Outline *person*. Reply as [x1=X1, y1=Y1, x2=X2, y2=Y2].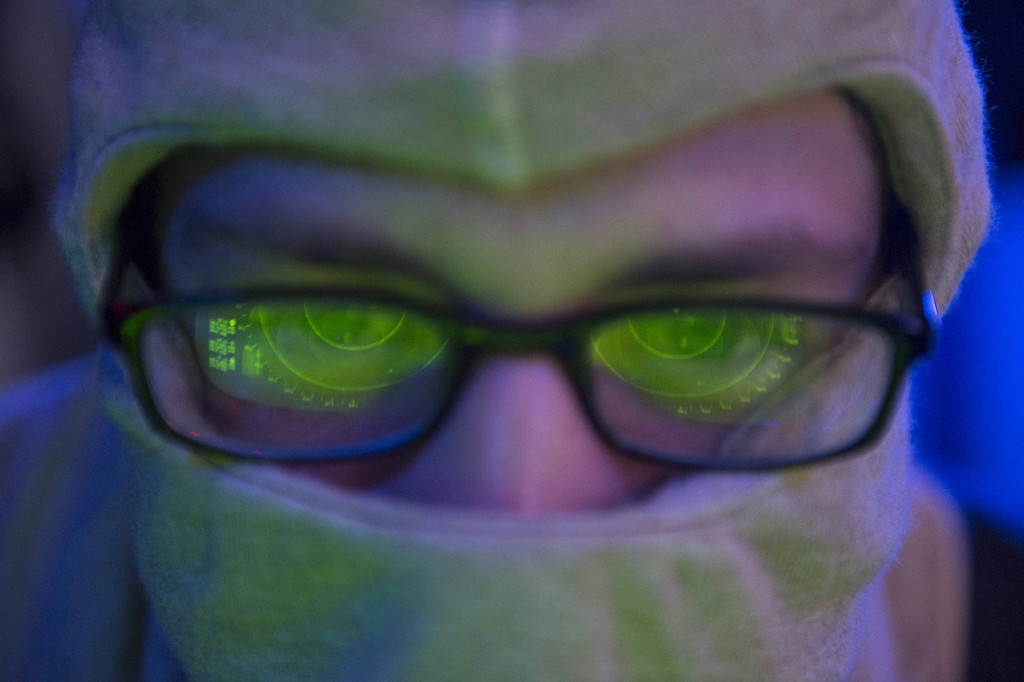
[x1=0, y1=0, x2=1023, y2=675].
